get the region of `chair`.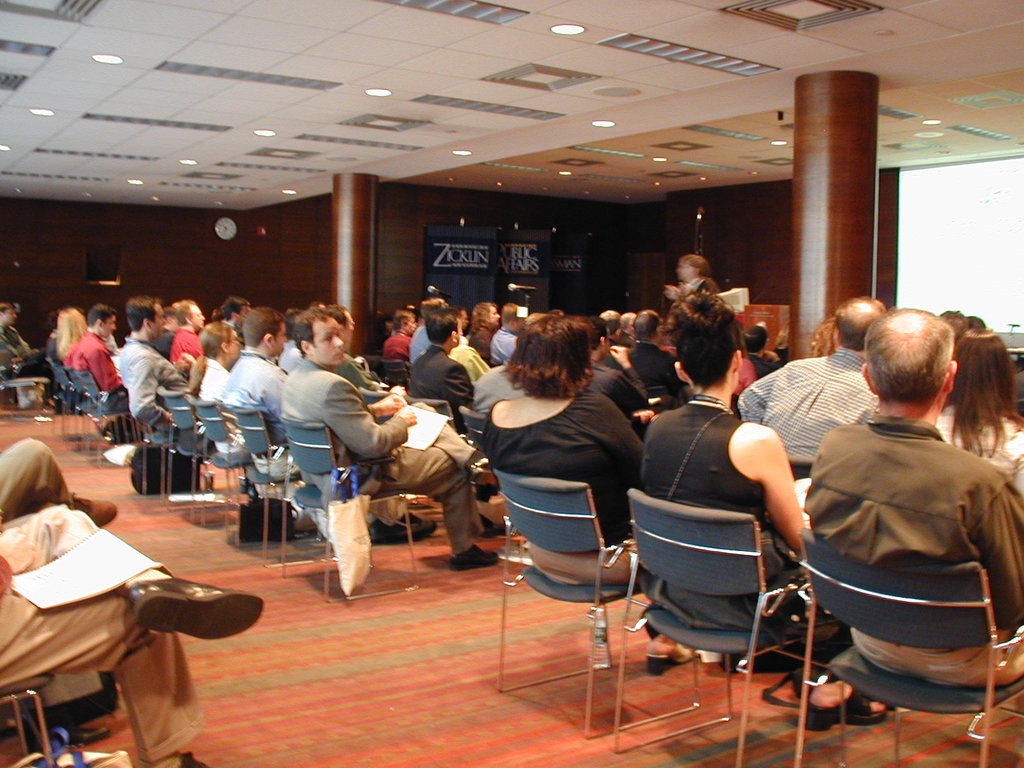
crop(188, 393, 255, 526).
